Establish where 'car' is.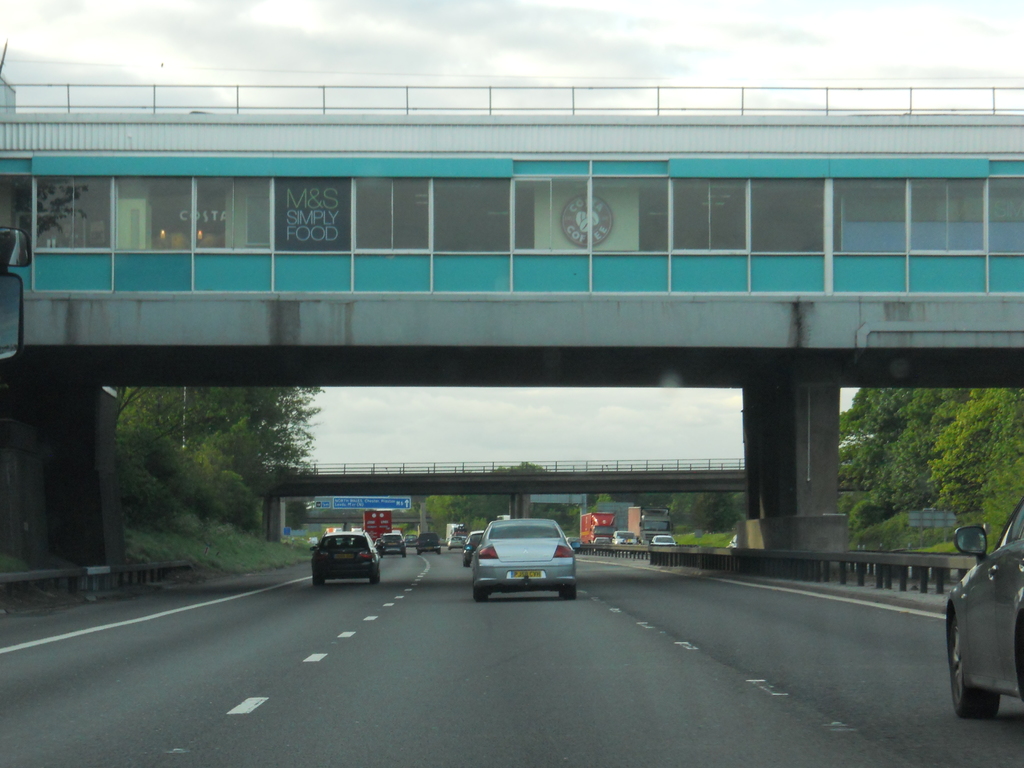
Established at bbox(306, 534, 380, 585).
